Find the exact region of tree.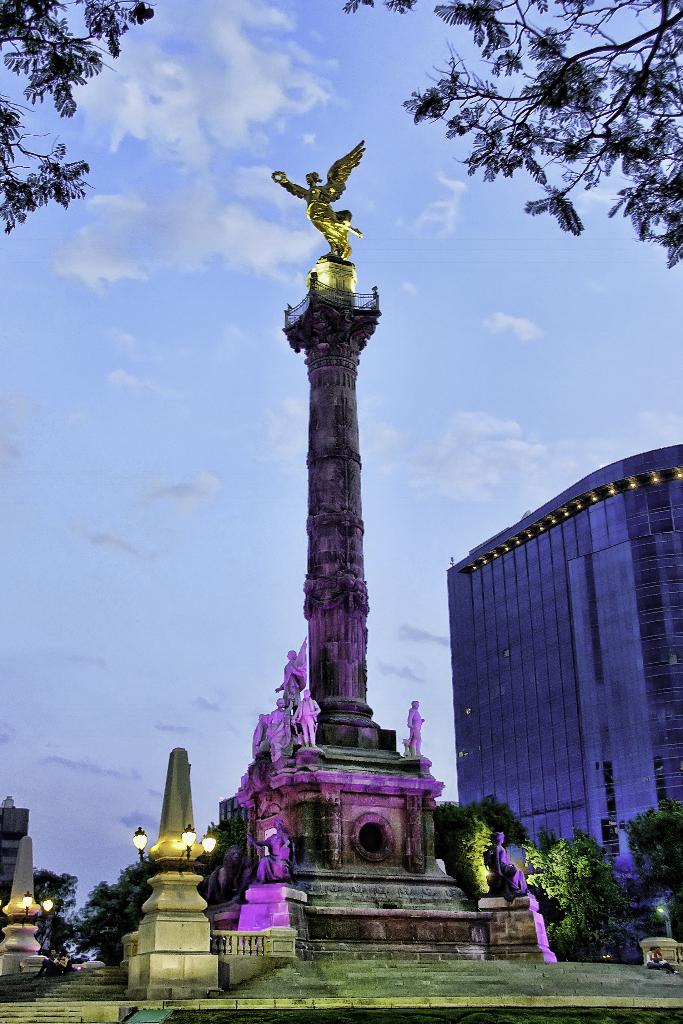
Exact region: bbox=[76, 854, 157, 961].
